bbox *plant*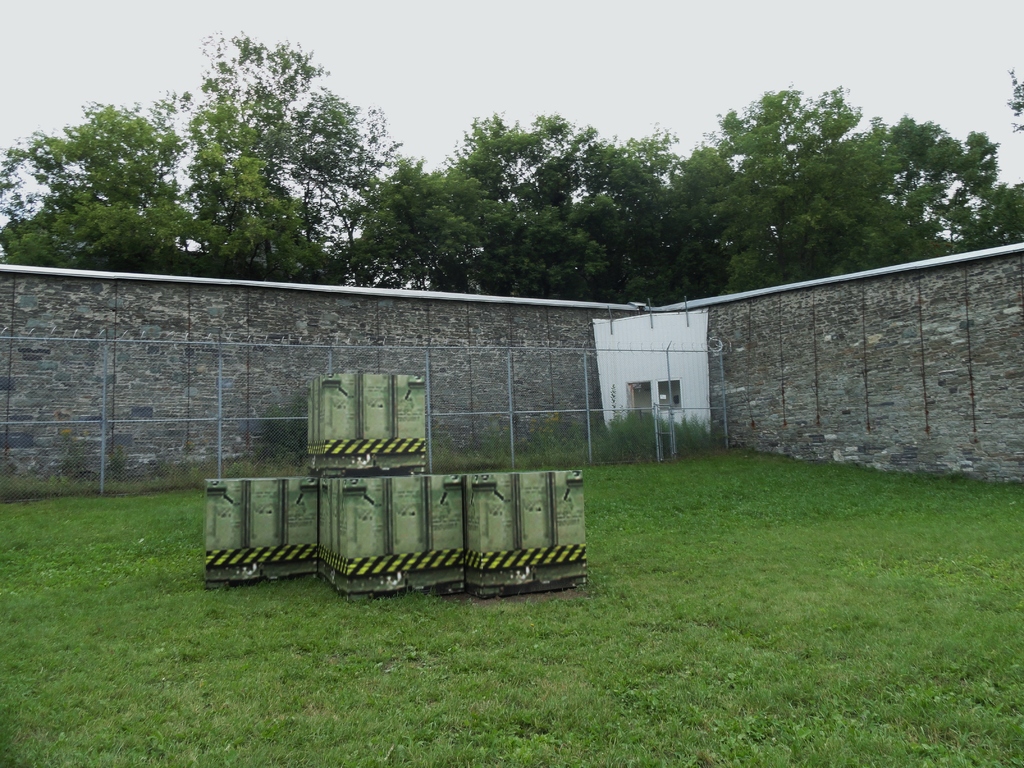
(487, 421, 599, 466)
